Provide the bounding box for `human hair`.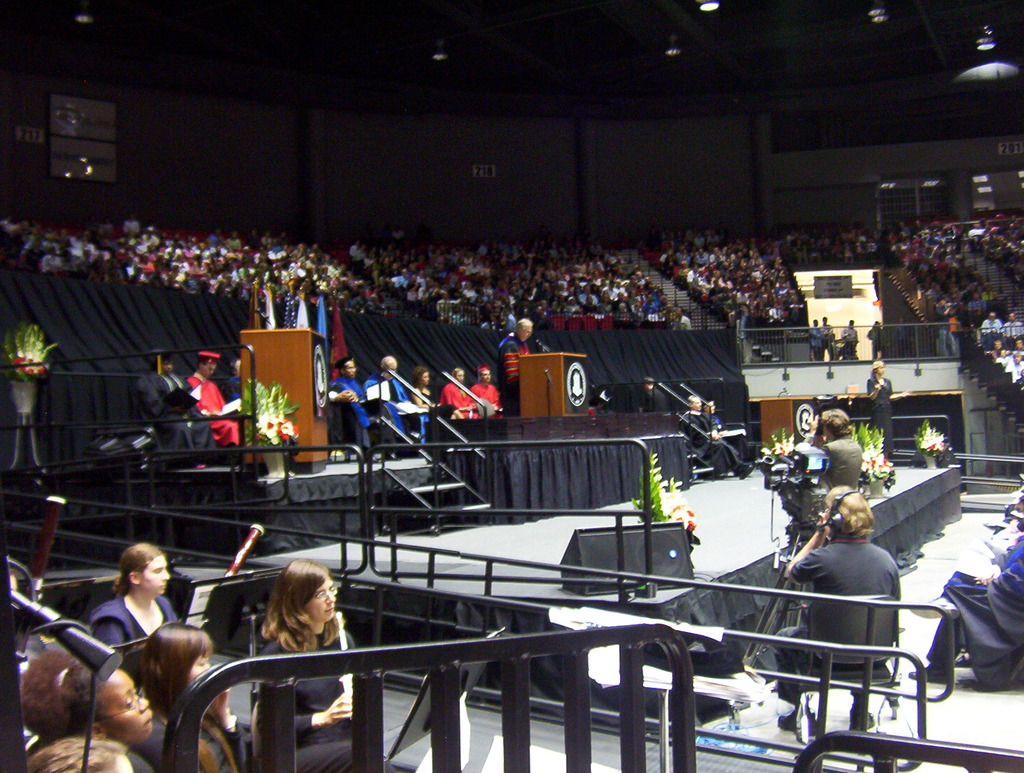
[x1=993, y1=339, x2=1000, y2=343].
